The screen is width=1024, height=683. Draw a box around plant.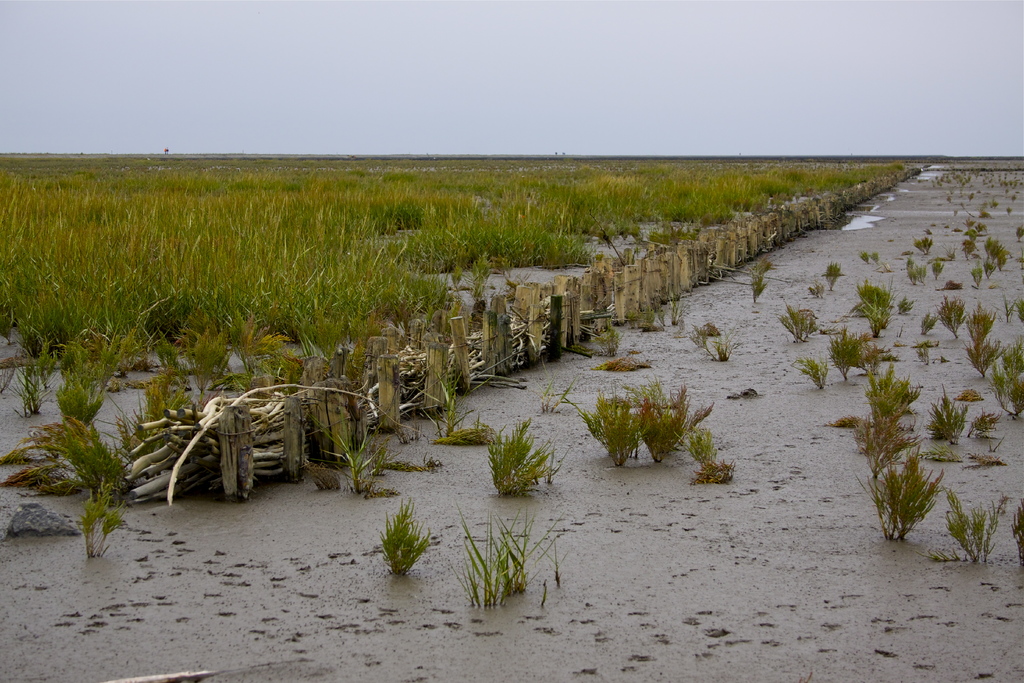
(824,363,915,432).
